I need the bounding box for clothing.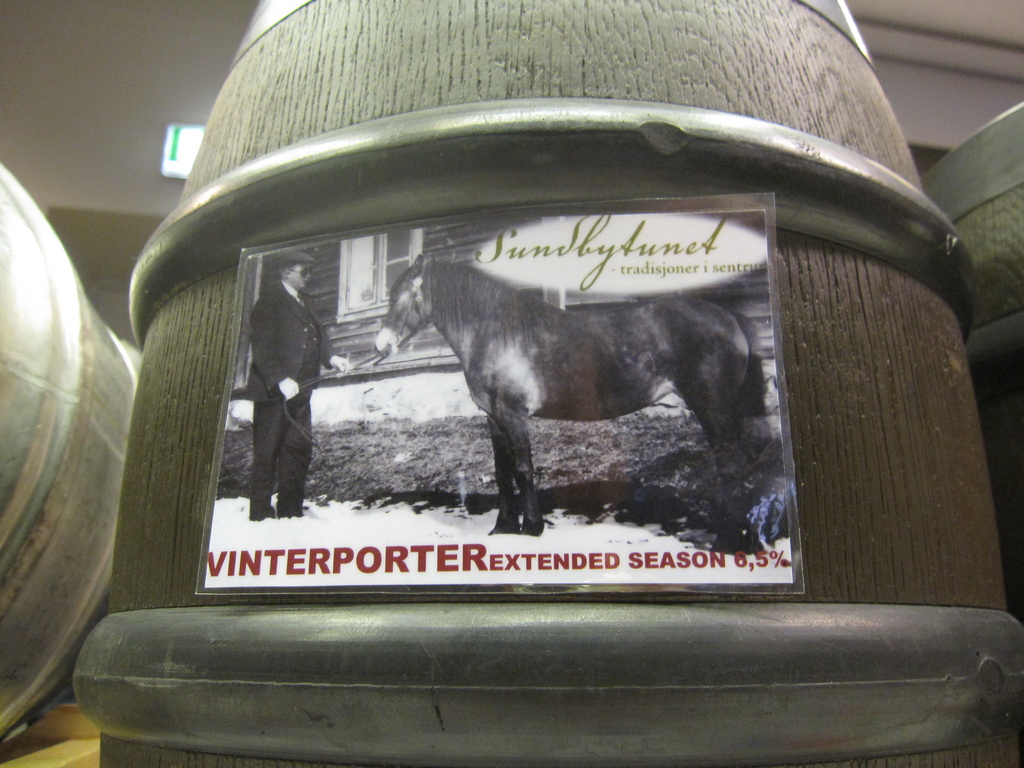
Here it is: l=245, t=281, r=336, b=523.
